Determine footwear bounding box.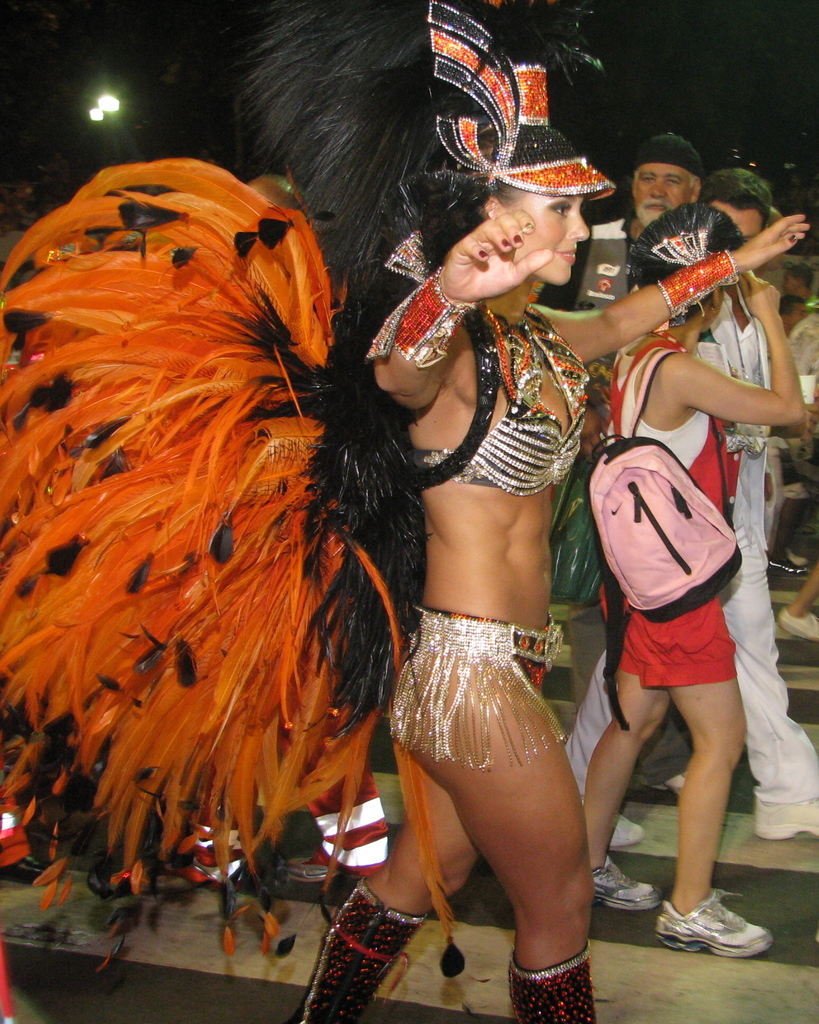
Determined: left=594, top=854, right=656, bottom=919.
